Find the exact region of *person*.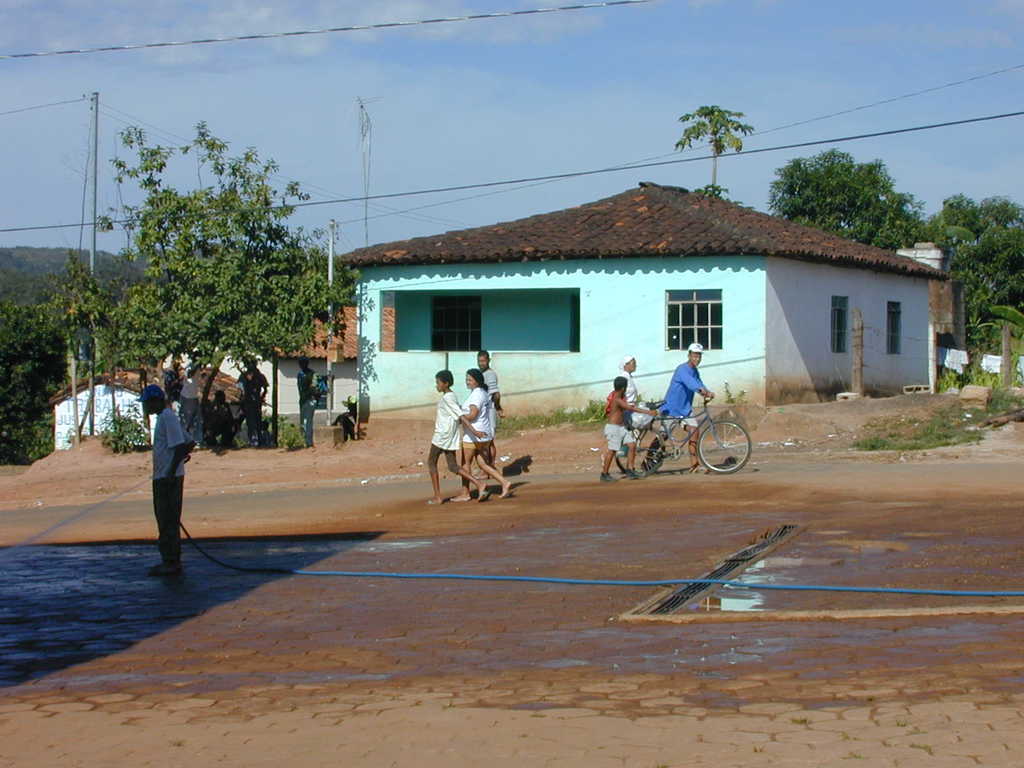
Exact region: left=473, top=349, right=502, bottom=476.
